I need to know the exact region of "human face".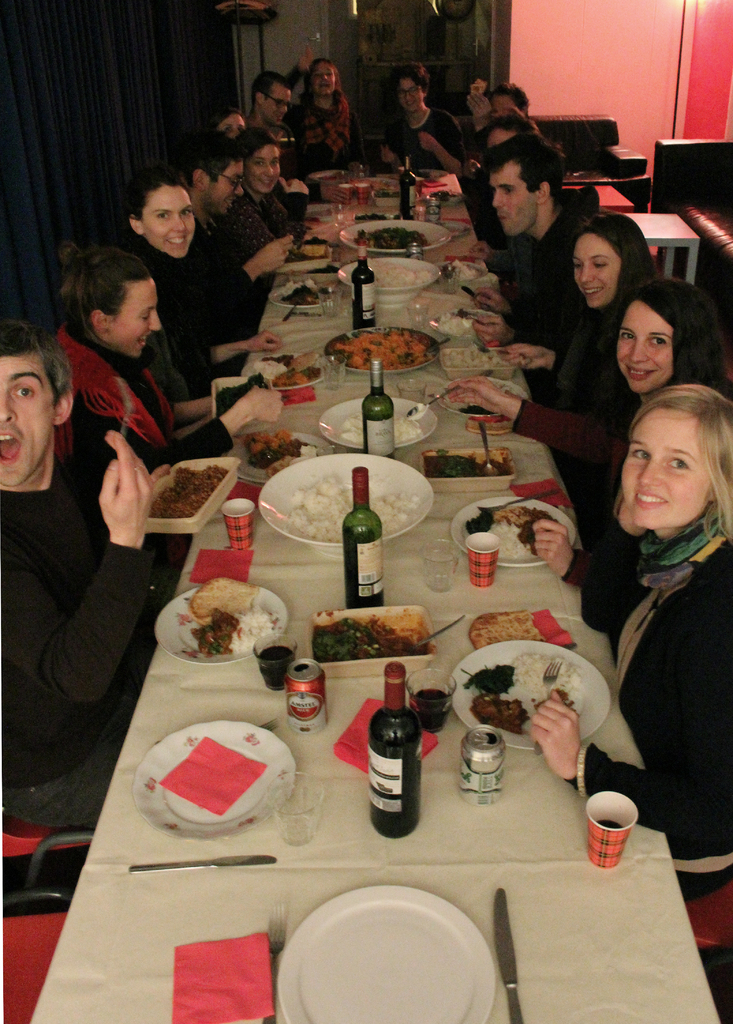
Region: rect(310, 63, 334, 97).
